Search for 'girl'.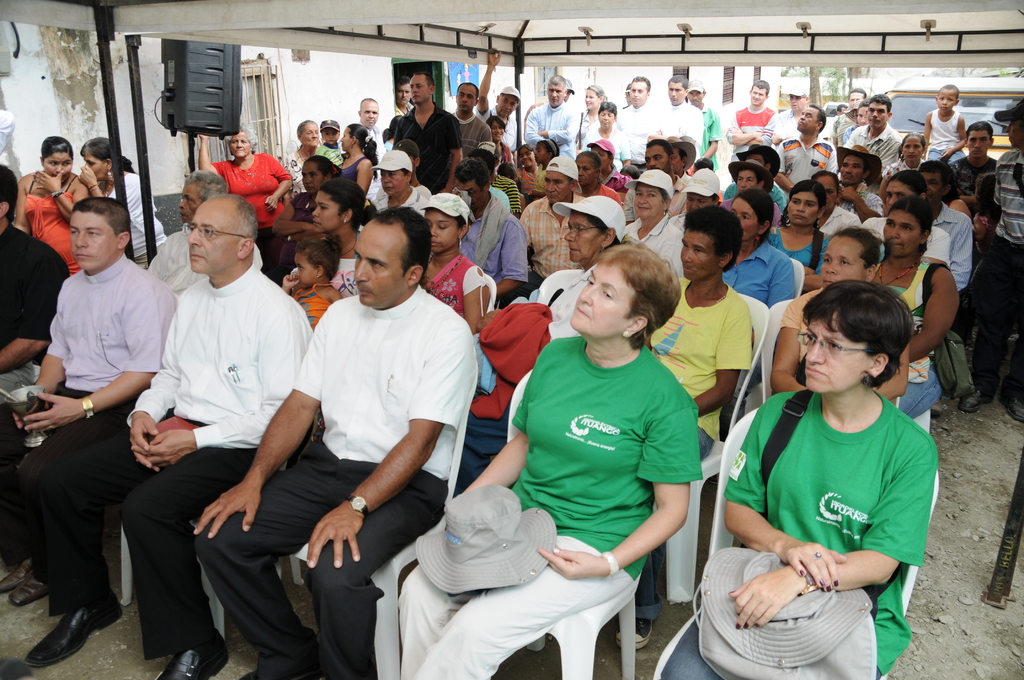
Found at crop(76, 136, 167, 266).
